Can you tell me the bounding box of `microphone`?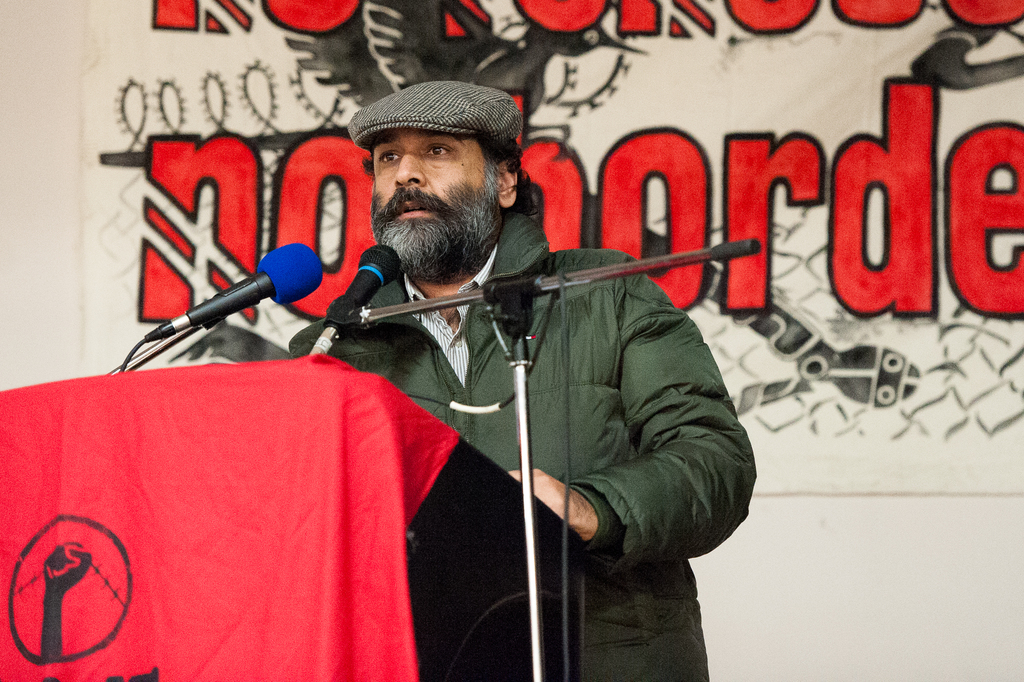
bbox(307, 240, 397, 354).
